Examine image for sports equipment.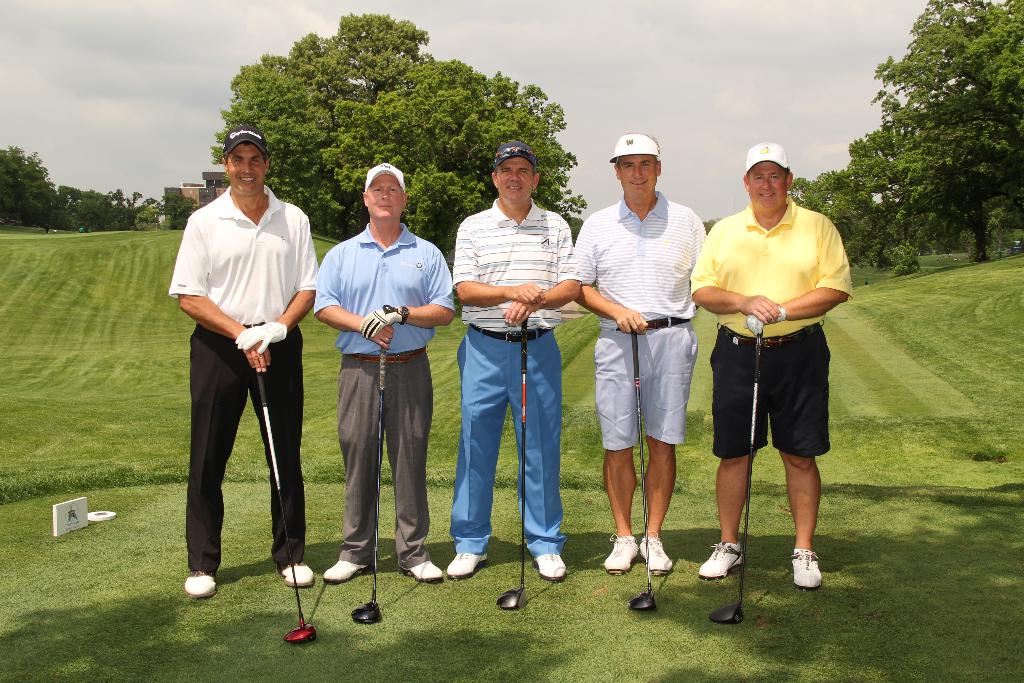
Examination result: [789, 548, 823, 591].
